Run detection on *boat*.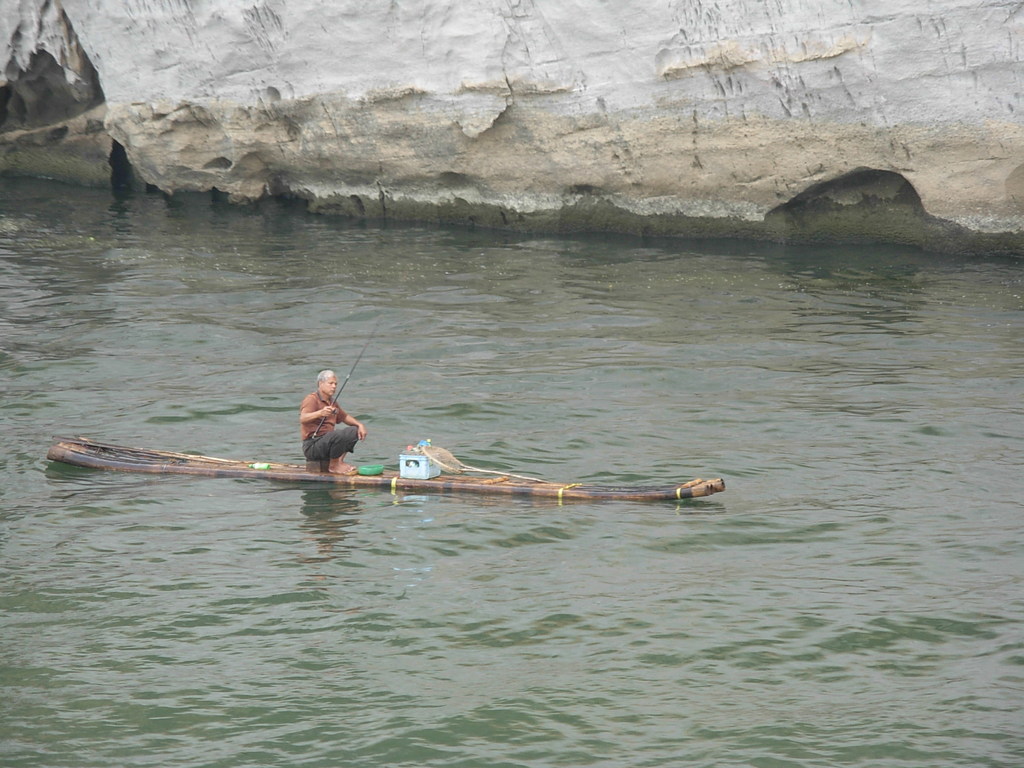
Result: box(44, 435, 725, 503).
